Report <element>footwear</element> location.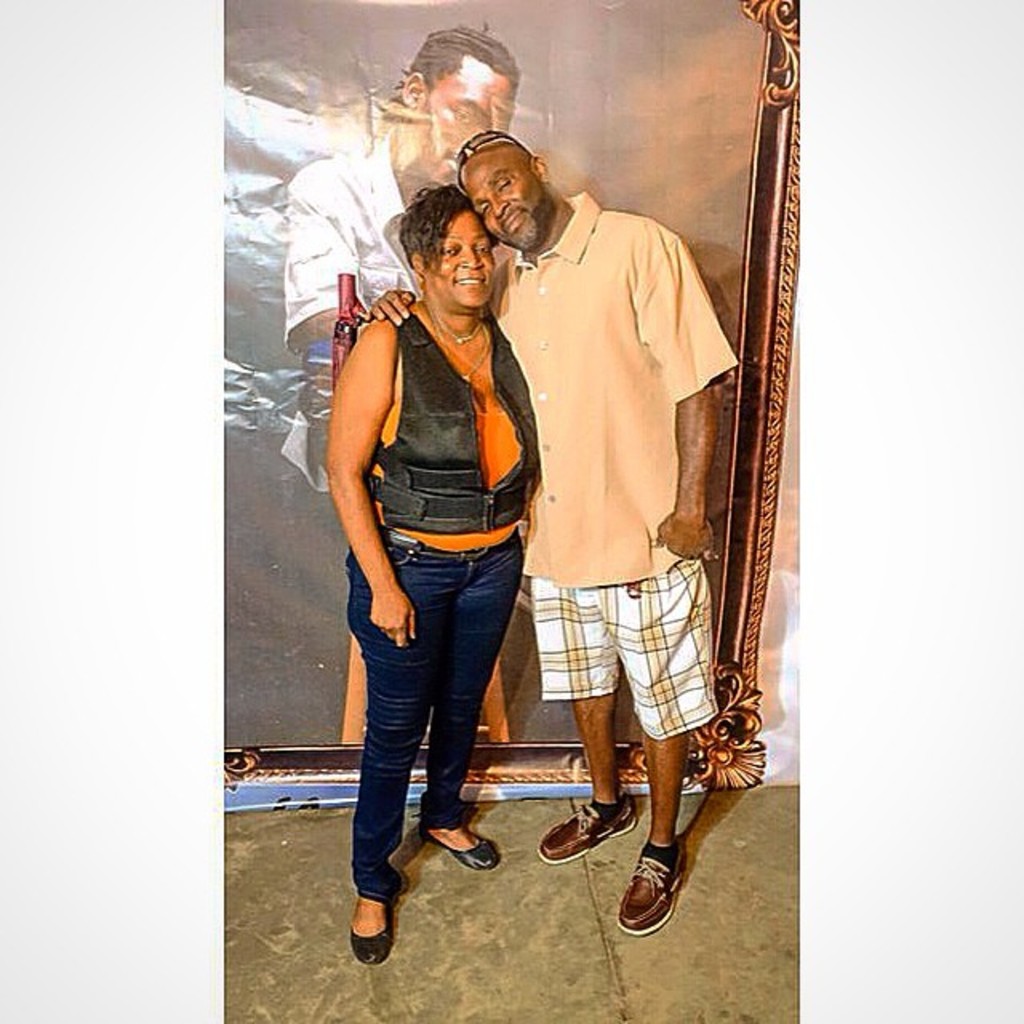
Report: x1=349 y1=875 x2=398 y2=965.
